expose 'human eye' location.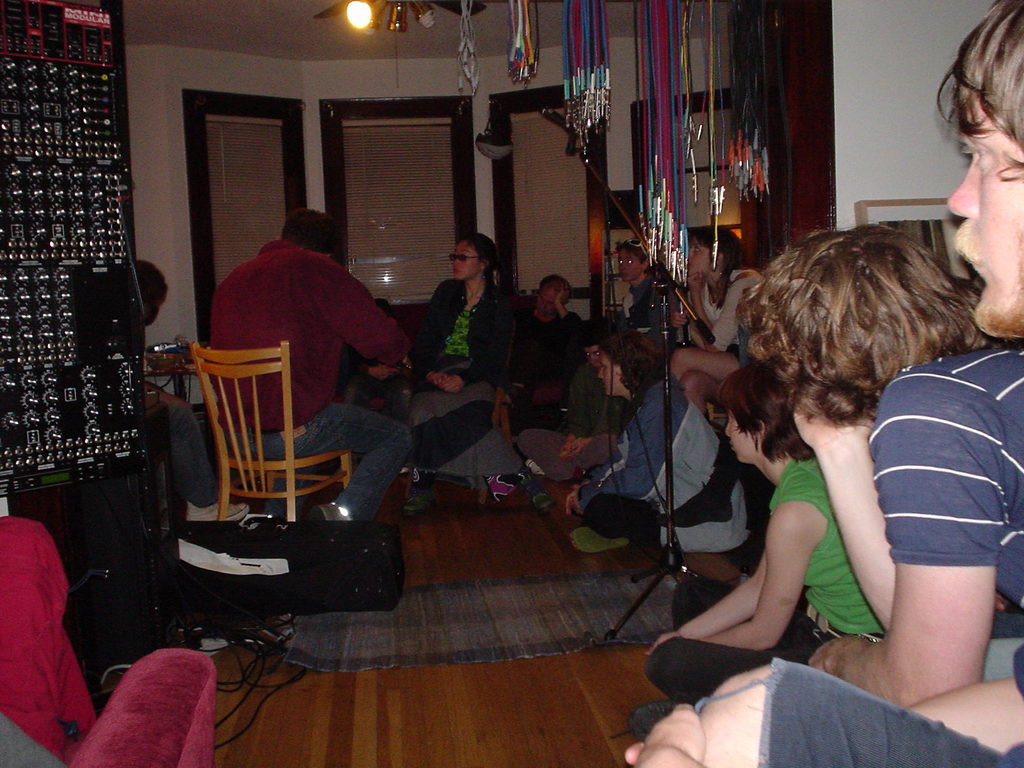
Exposed at (left=957, top=136, right=996, bottom=165).
